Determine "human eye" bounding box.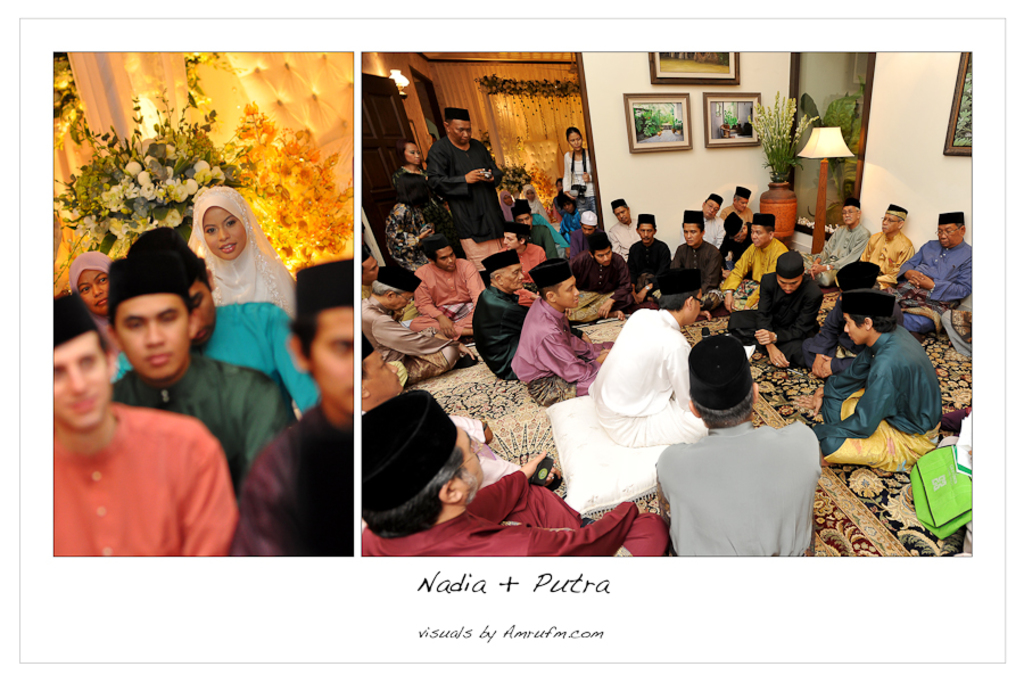
Determined: pyautogui.locateOnScreen(223, 215, 237, 228).
